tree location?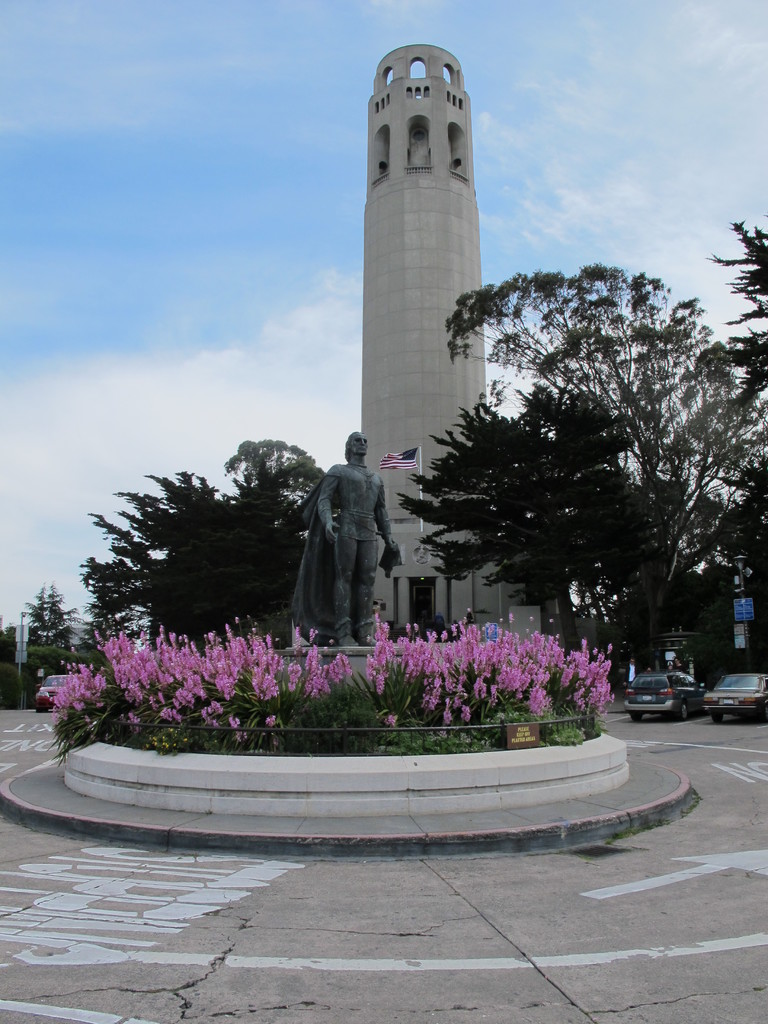
bbox=(392, 261, 767, 660)
